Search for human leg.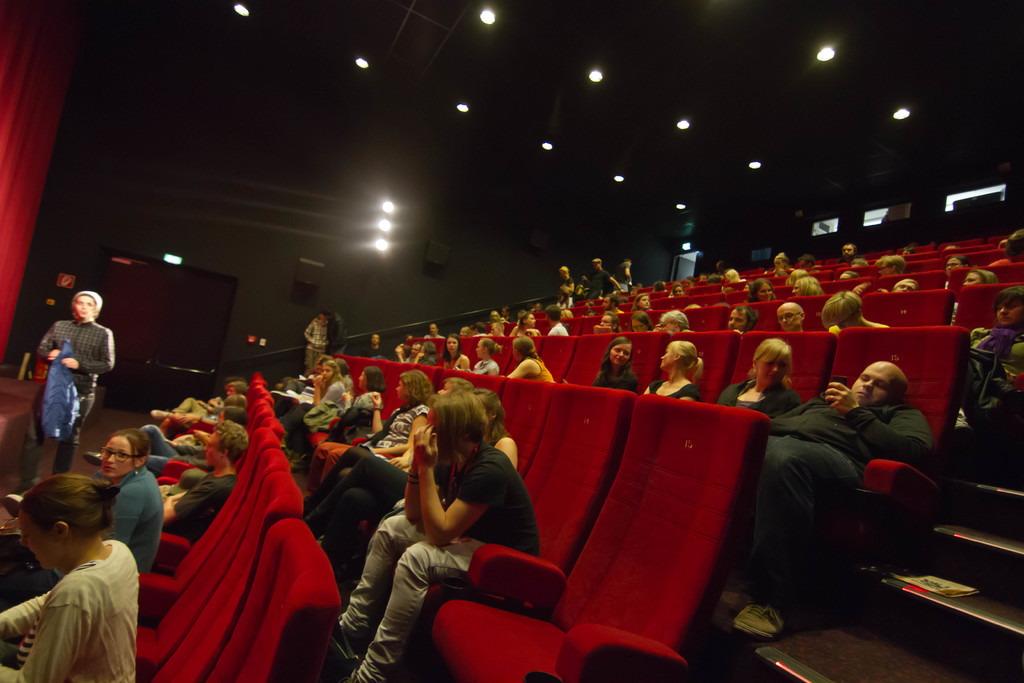
Found at BBox(308, 448, 408, 559).
